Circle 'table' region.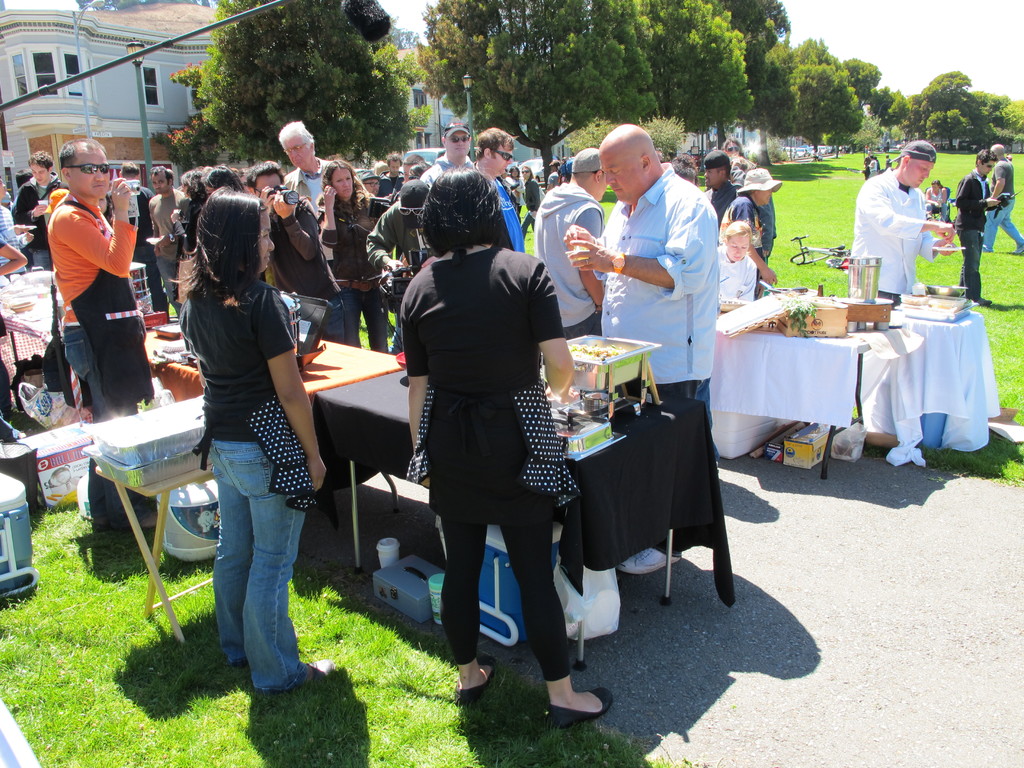
Region: [x1=700, y1=276, x2=989, y2=481].
